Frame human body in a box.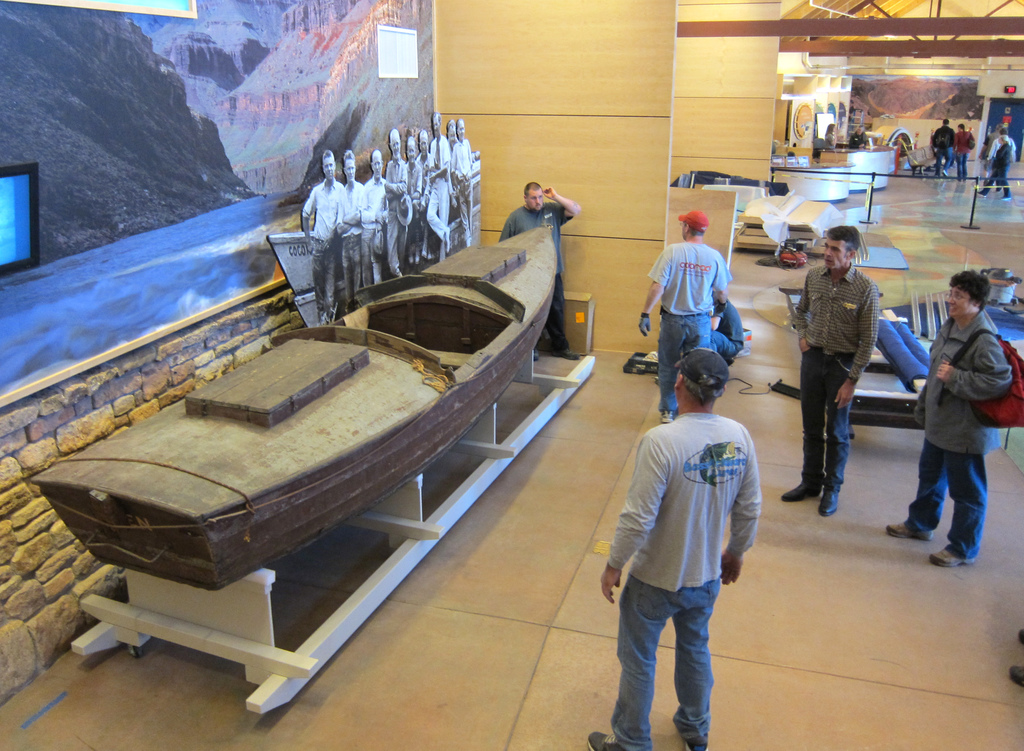
{"x1": 801, "y1": 209, "x2": 900, "y2": 500}.
